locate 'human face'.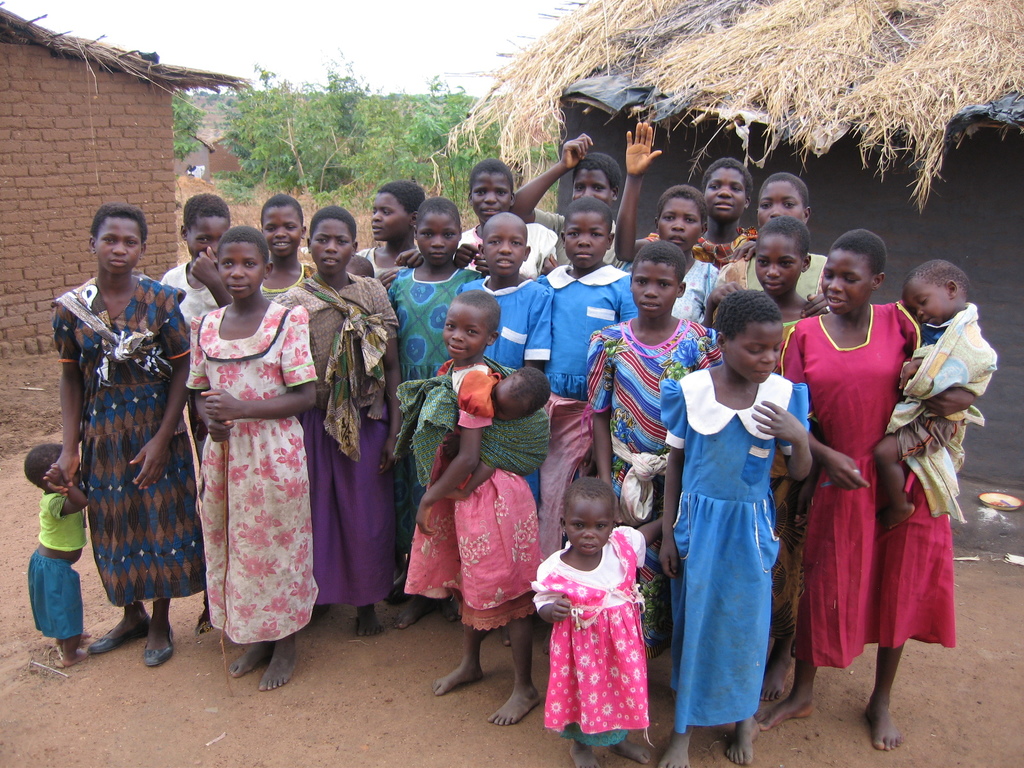
Bounding box: 566, 498, 609, 556.
